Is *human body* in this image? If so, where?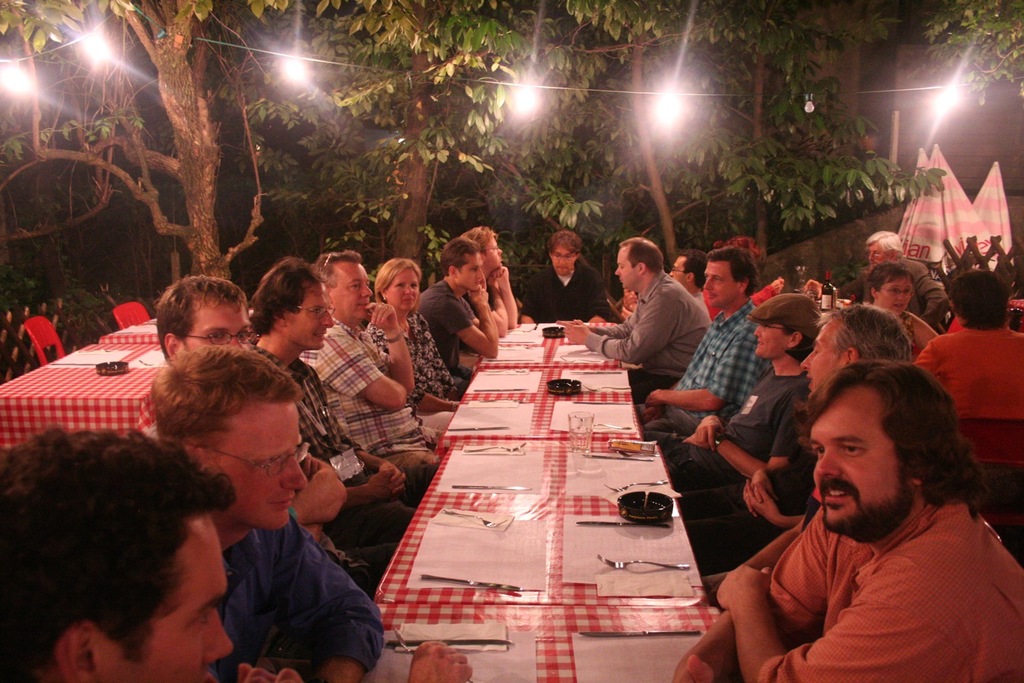
Yes, at (left=866, top=256, right=946, bottom=350).
